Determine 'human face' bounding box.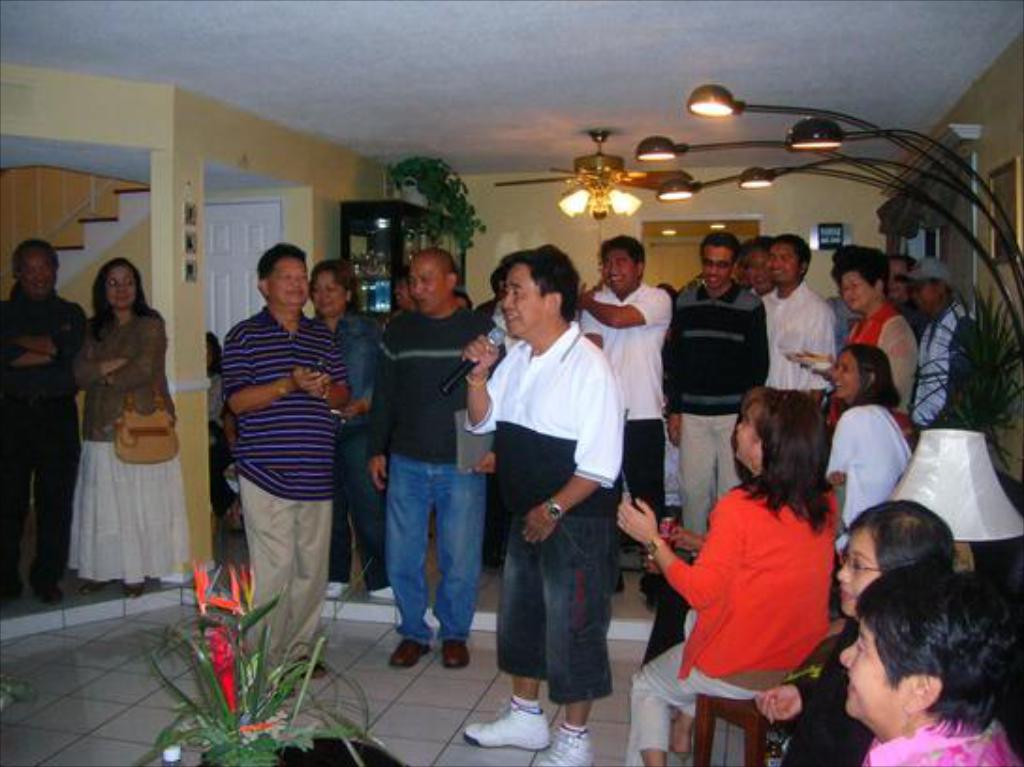
Determined: {"x1": 836, "y1": 622, "x2": 902, "y2": 716}.
